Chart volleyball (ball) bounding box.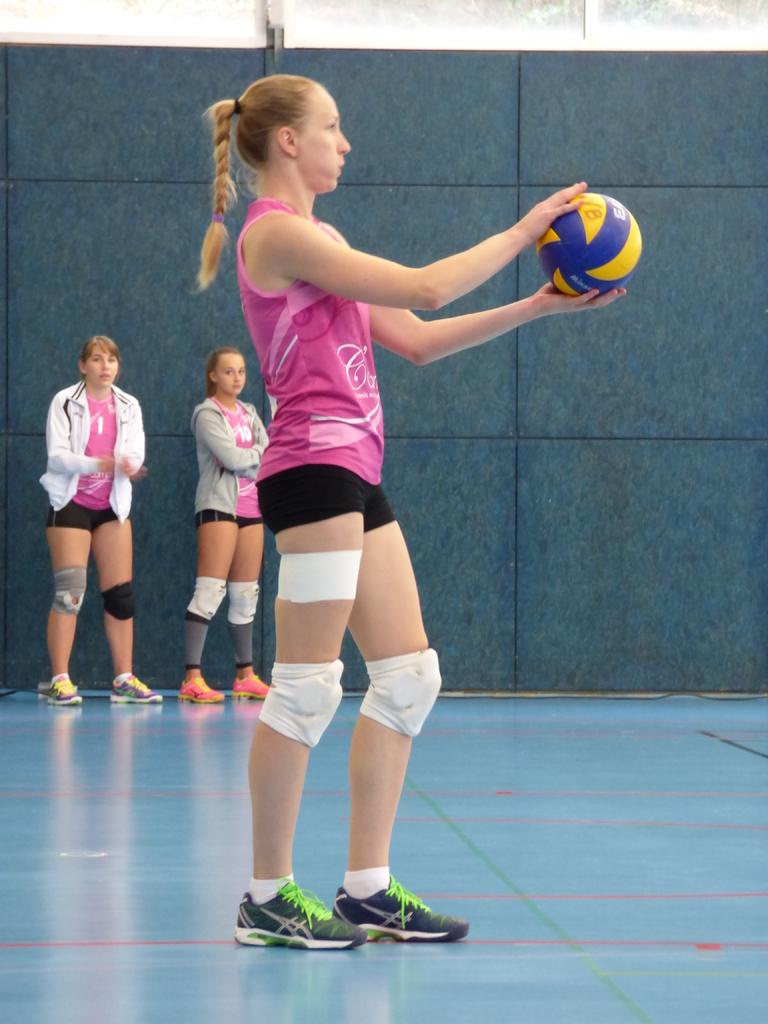
Charted: box(537, 186, 644, 300).
